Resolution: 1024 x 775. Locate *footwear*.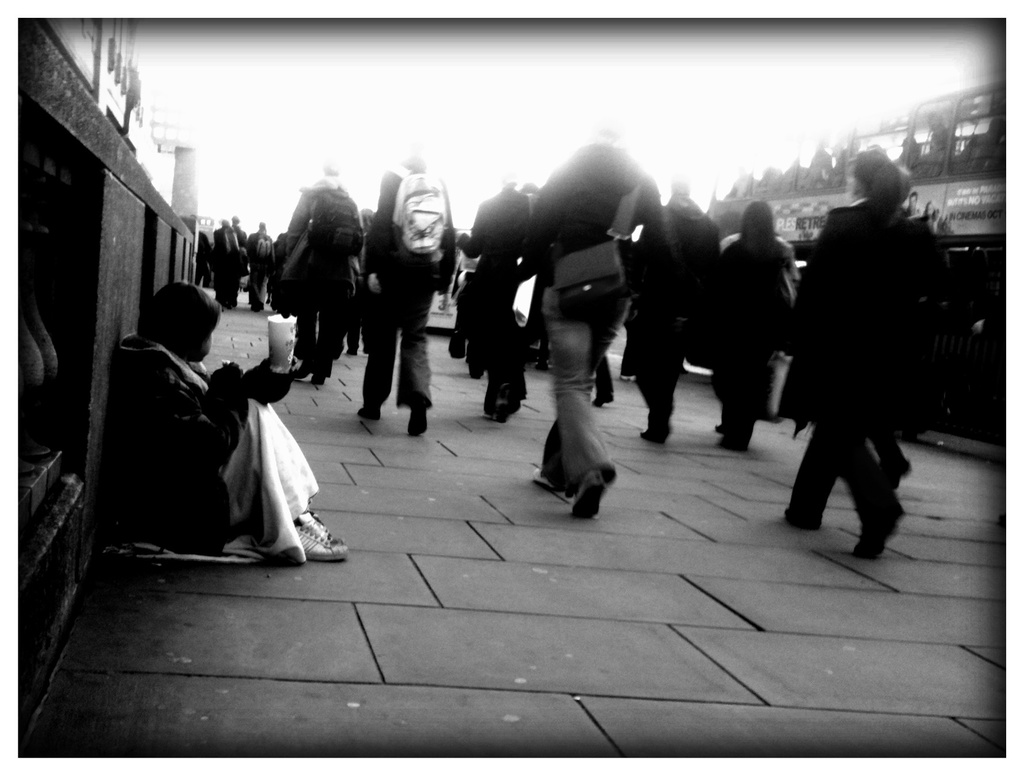
bbox=(251, 302, 260, 312).
